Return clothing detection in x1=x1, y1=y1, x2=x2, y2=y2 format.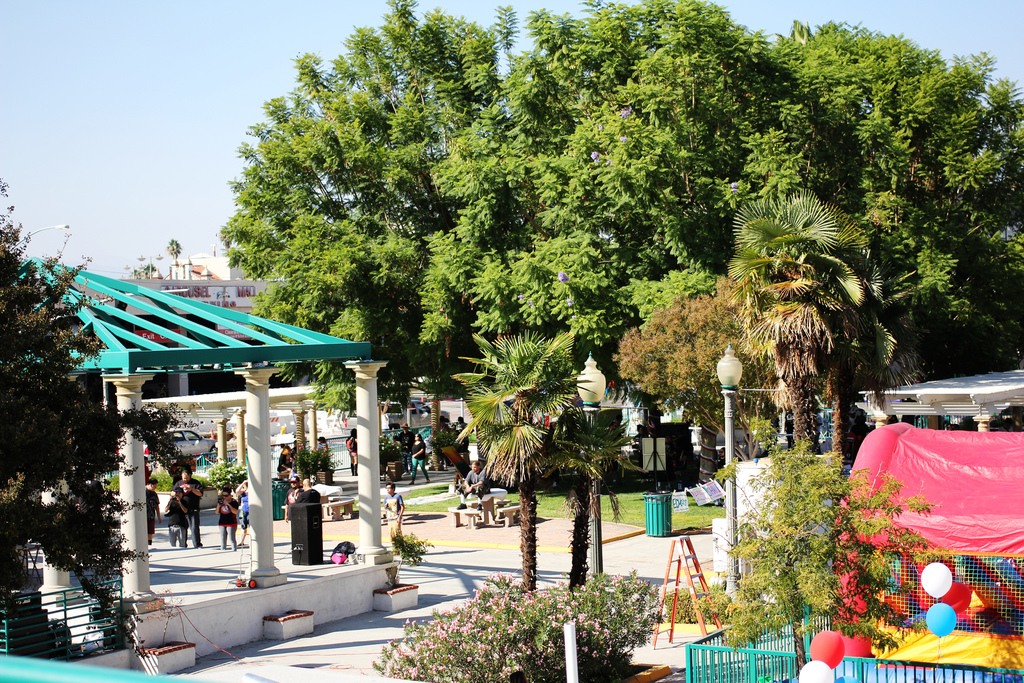
x1=238, y1=488, x2=252, y2=527.
